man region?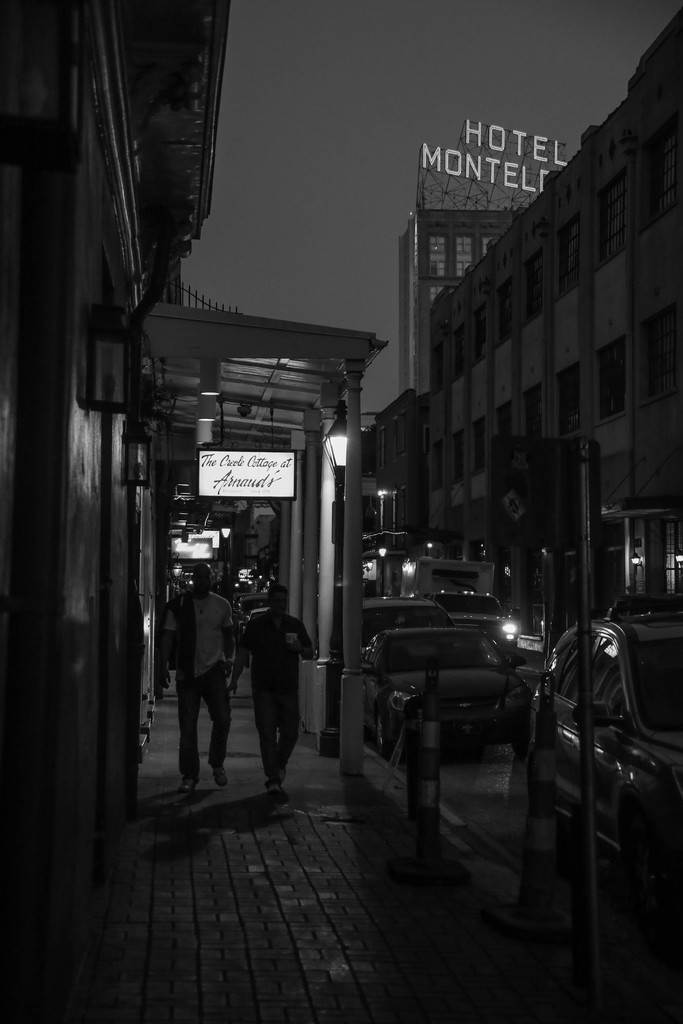
<bbox>163, 563, 235, 789</bbox>
